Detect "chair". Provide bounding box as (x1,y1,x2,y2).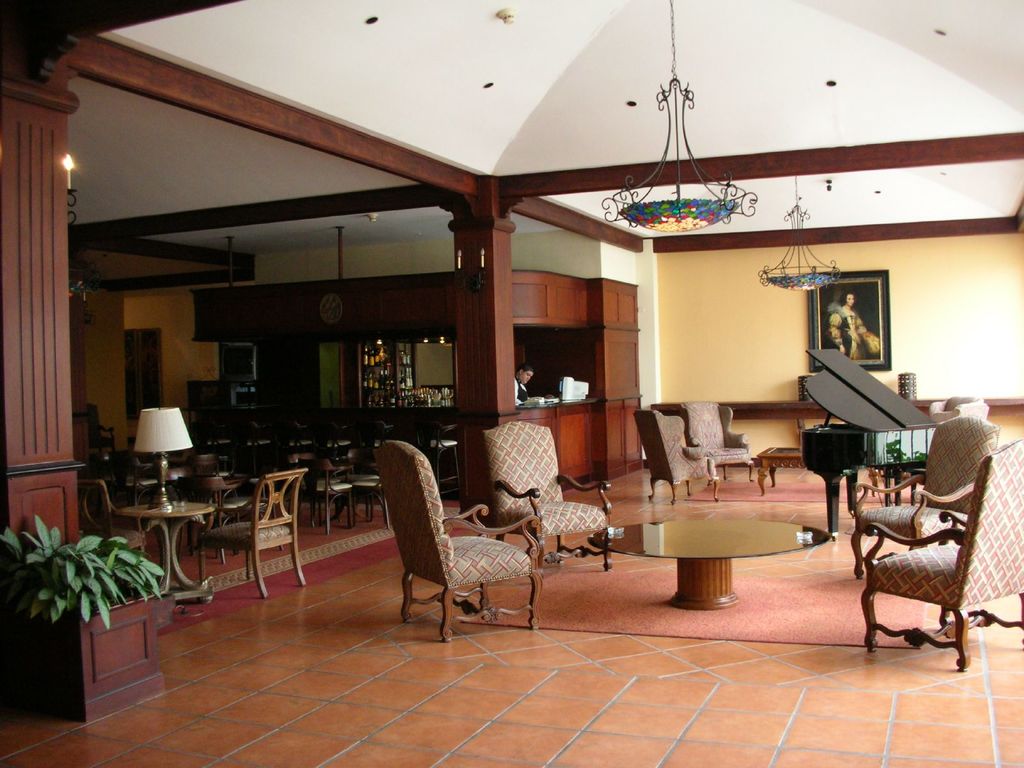
(632,408,721,505).
